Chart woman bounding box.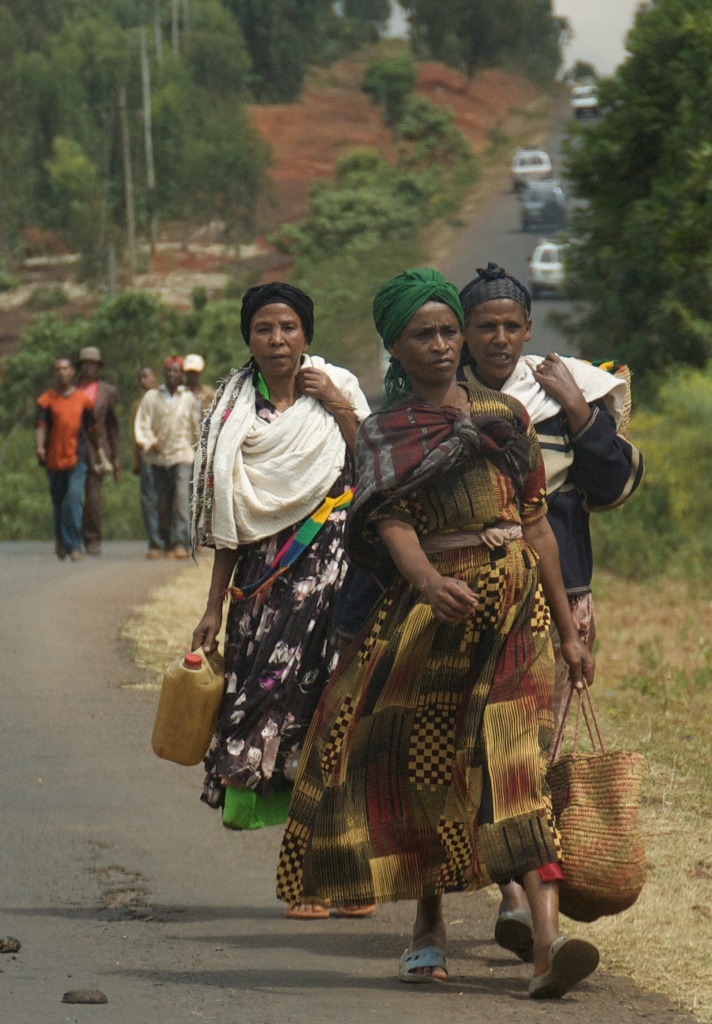
Charted: x1=300 y1=264 x2=599 y2=998.
